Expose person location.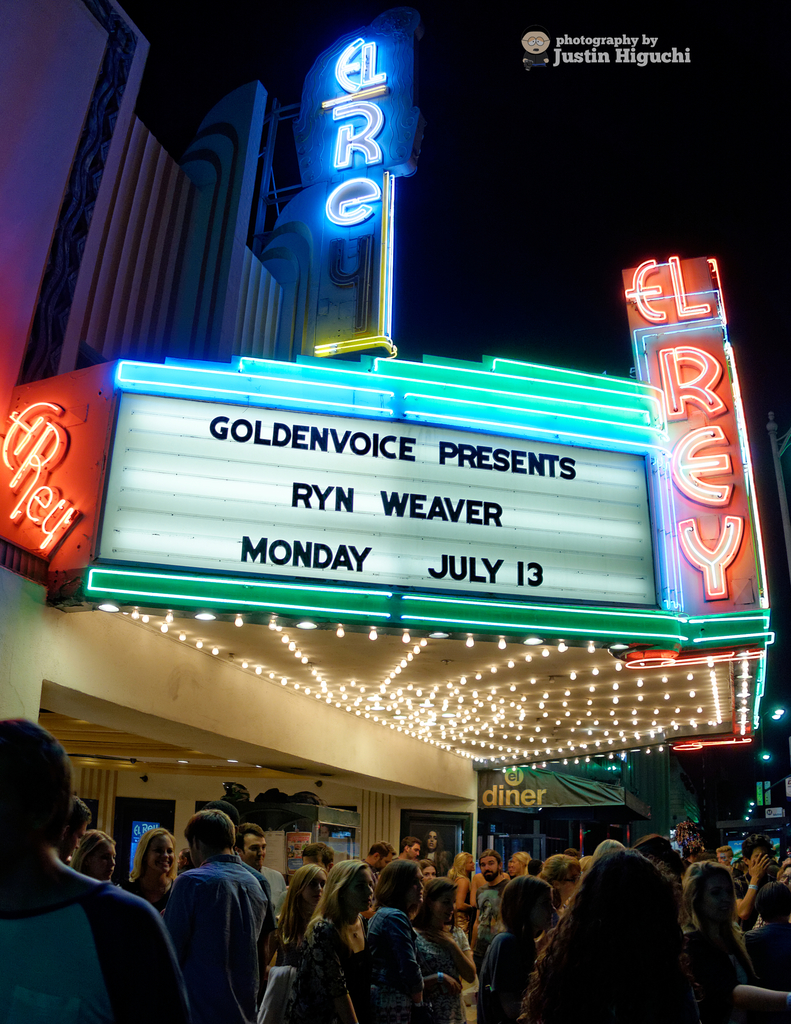
Exposed at [x1=0, y1=715, x2=191, y2=1023].
